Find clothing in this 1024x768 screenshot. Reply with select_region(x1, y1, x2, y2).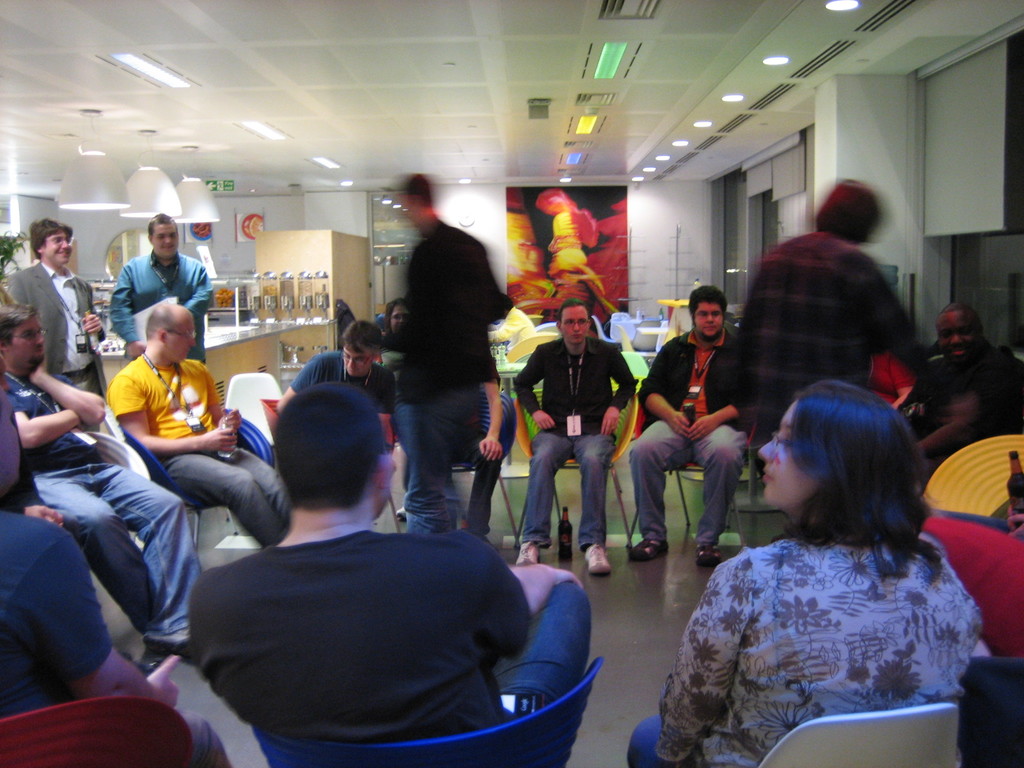
select_region(488, 304, 534, 361).
